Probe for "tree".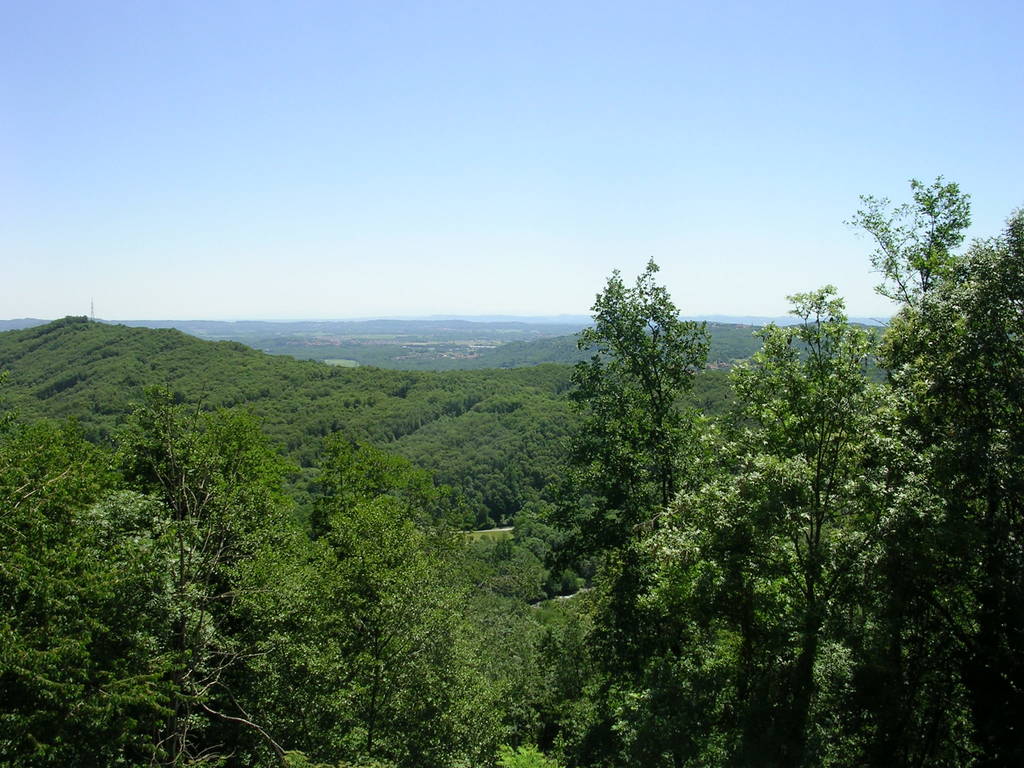
Probe result: select_region(575, 246, 719, 517).
